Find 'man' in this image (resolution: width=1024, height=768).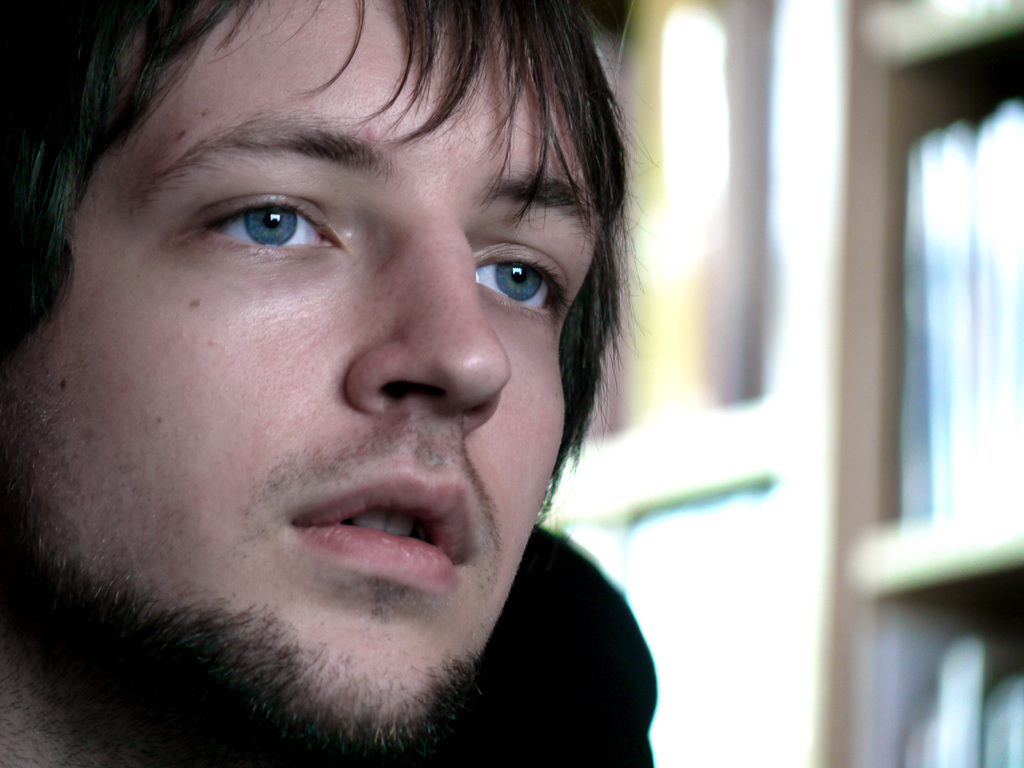
0, 19, 794, 767.
